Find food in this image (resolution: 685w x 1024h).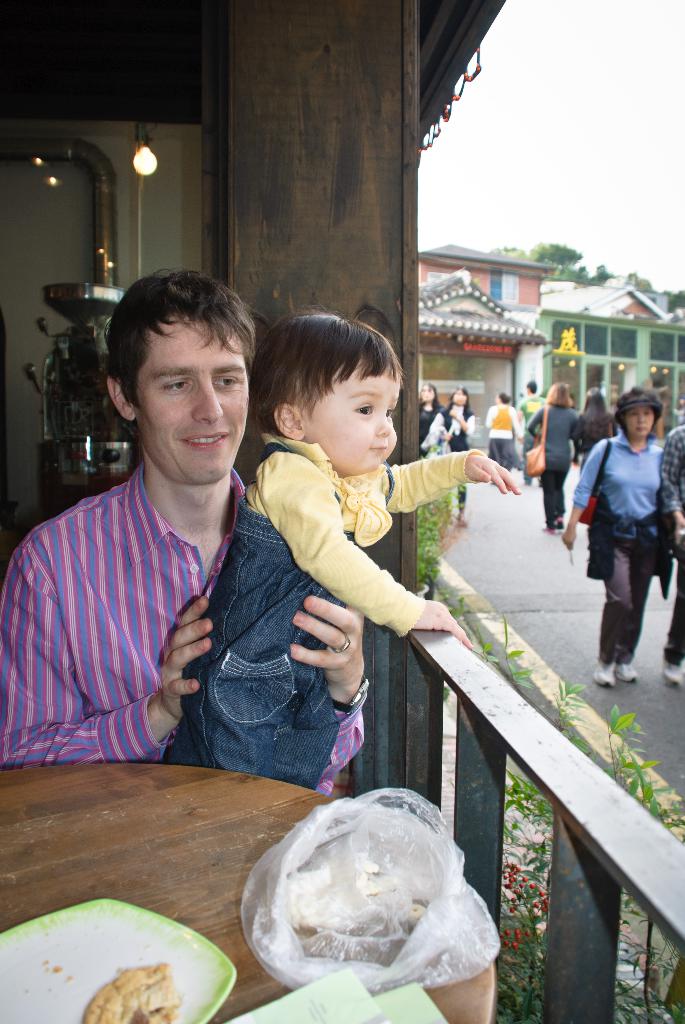
[left=76, top=959, right=187, bottom=1023].
